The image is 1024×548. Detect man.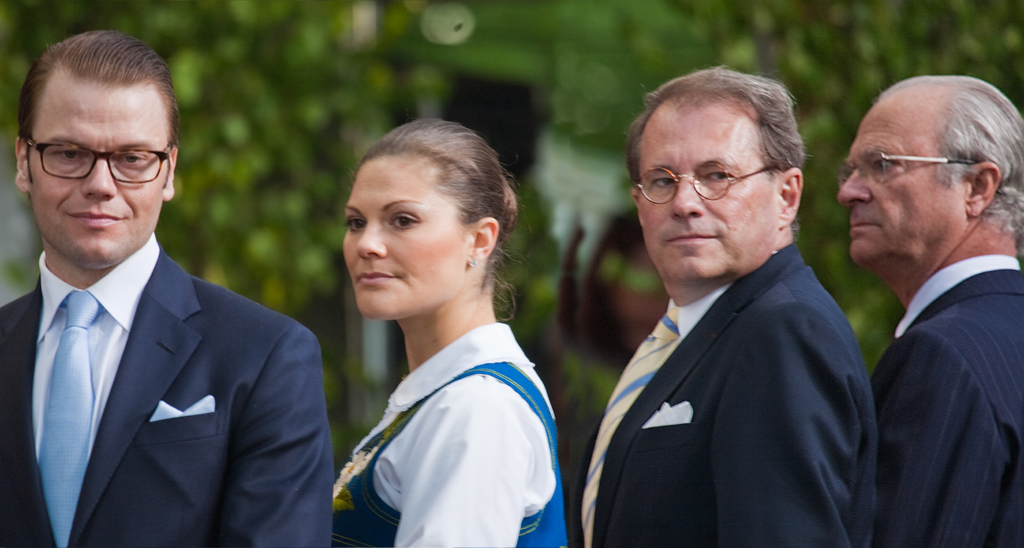
Detection: pyautogui.locateOnScreen(838, 72, 1023, 547).
